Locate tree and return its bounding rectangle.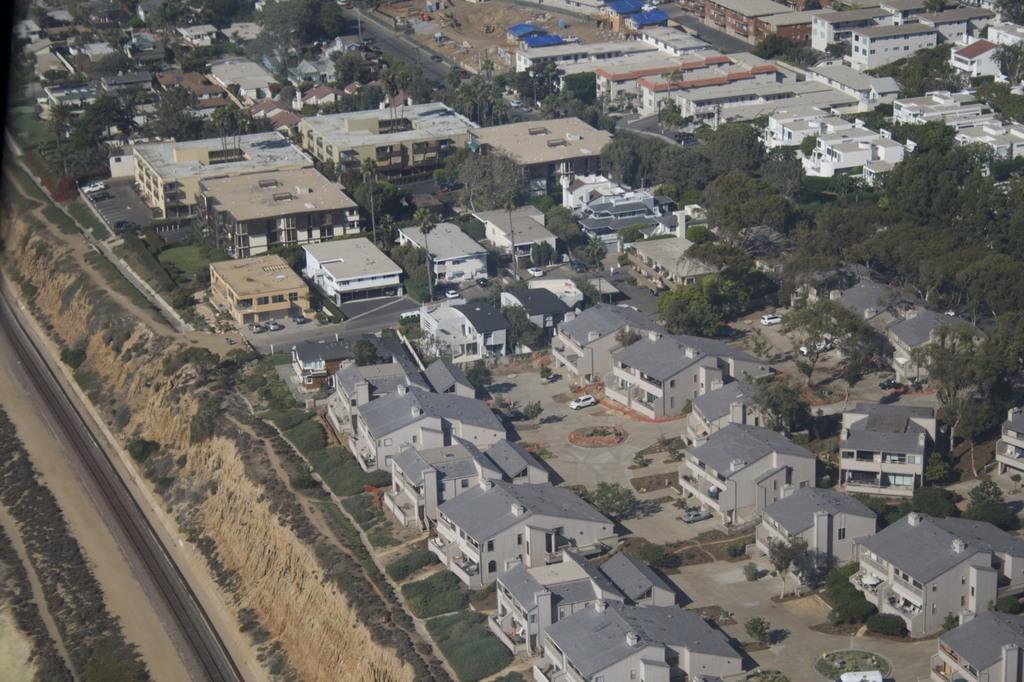
Rect(687, 223, 708, 244).
